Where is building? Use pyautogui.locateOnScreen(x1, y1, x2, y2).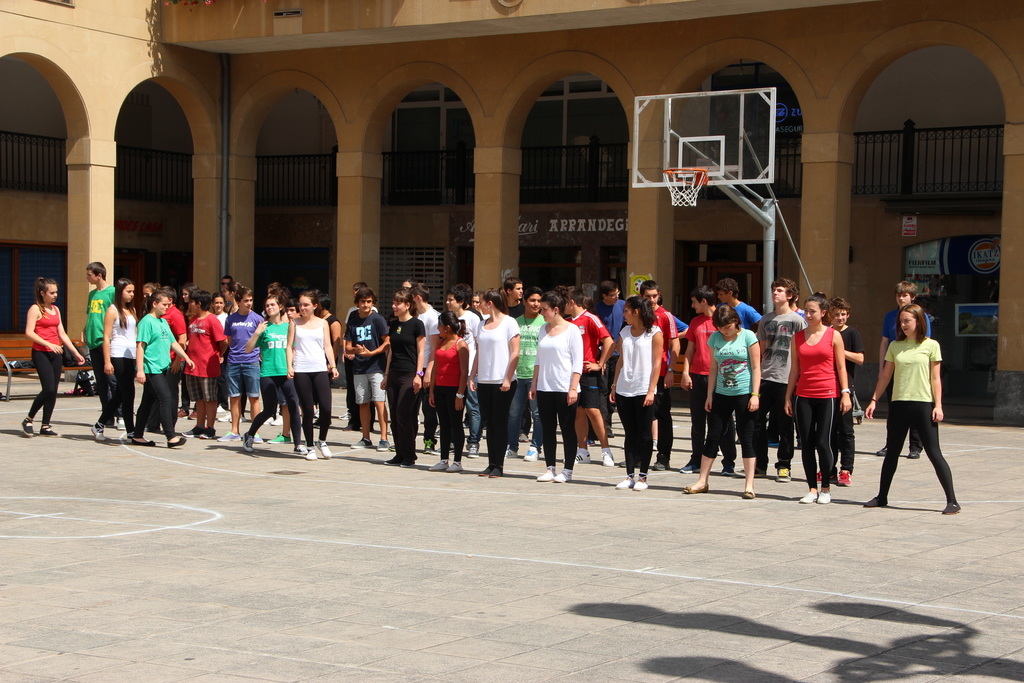
pyautogui.locateOnScreen(0, 0, 1023, 429).
